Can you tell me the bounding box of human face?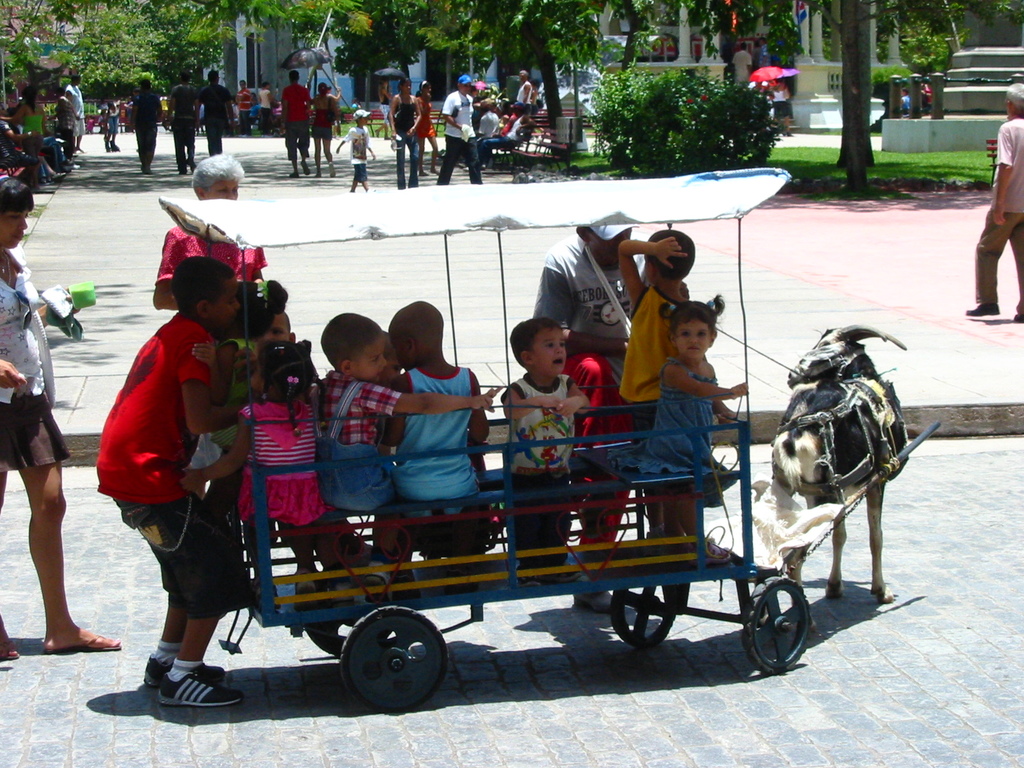
530/328/570/374.
